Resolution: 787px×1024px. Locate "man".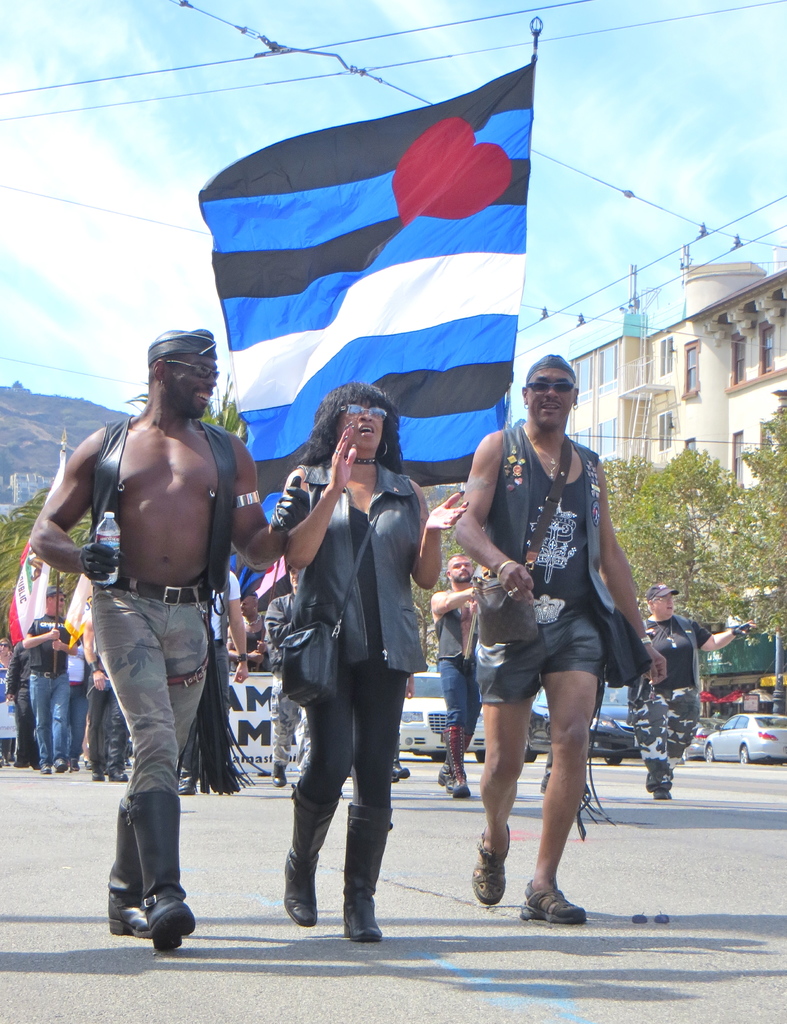
locate(28, 324, 314, 951).
